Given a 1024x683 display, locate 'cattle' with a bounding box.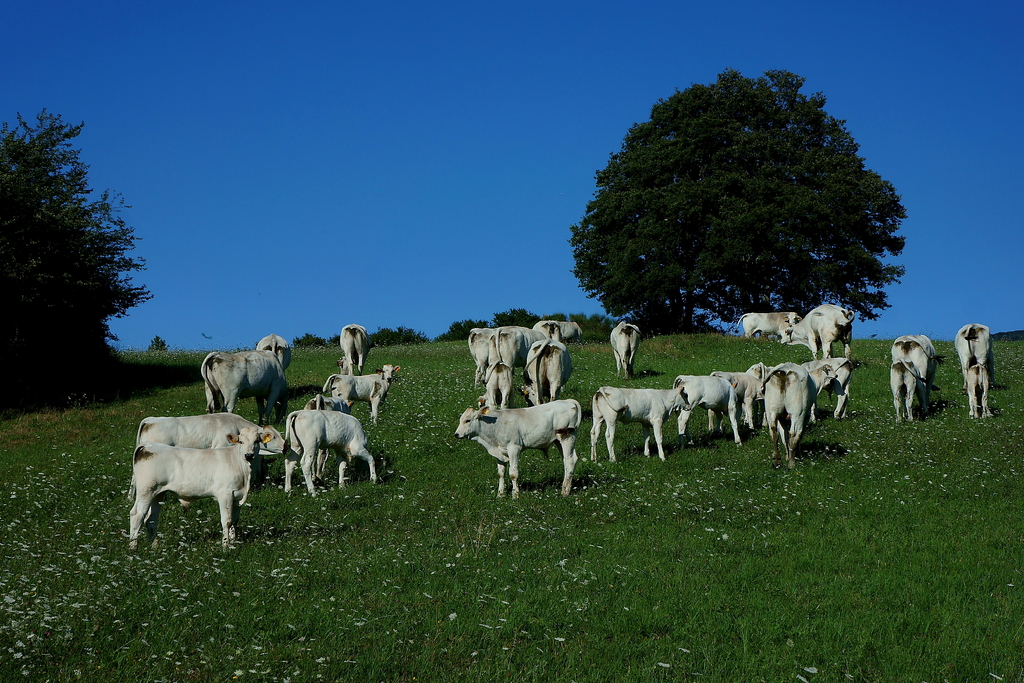
Located: [303, 393, 352, 470].
